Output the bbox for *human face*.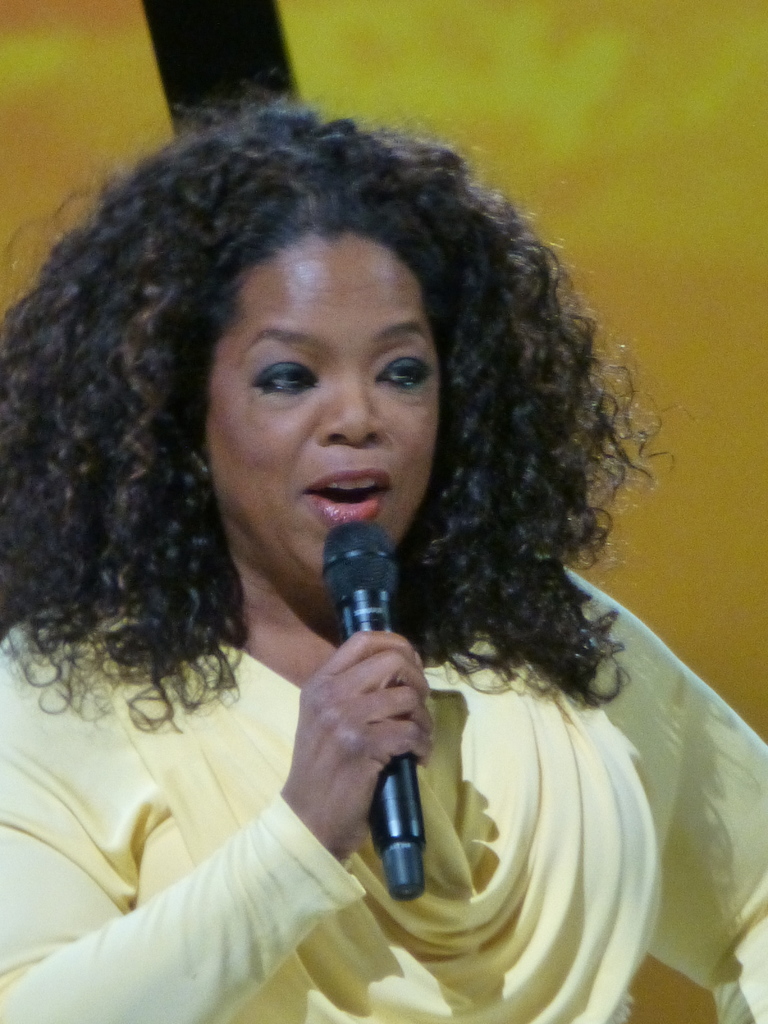
202:228:442:603.
